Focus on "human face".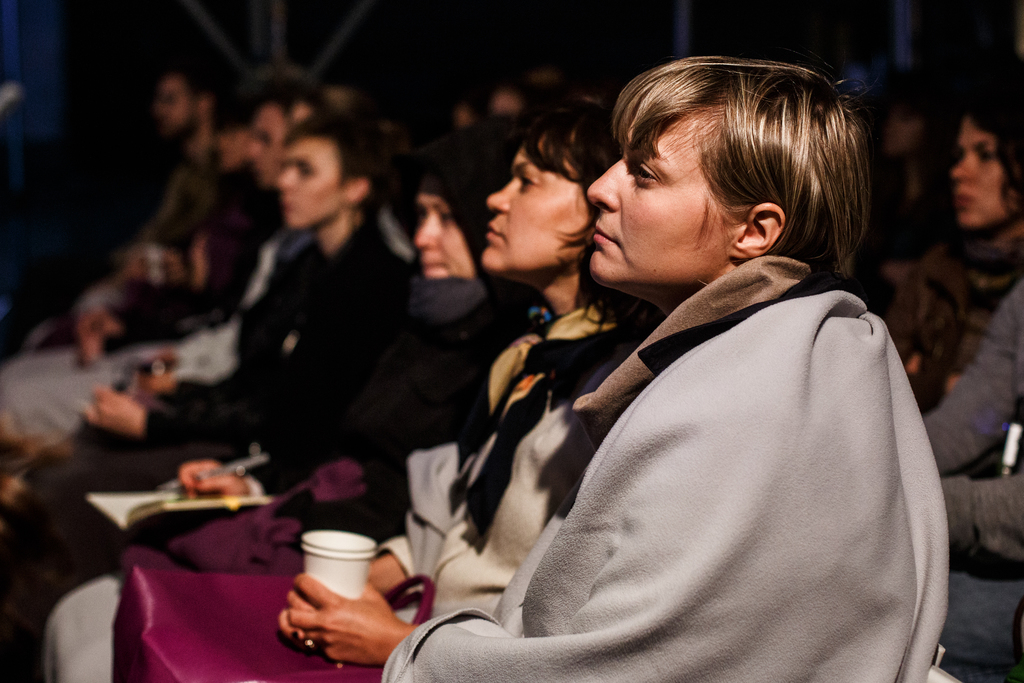
Focused at locate(412, 195, 471, 279).
